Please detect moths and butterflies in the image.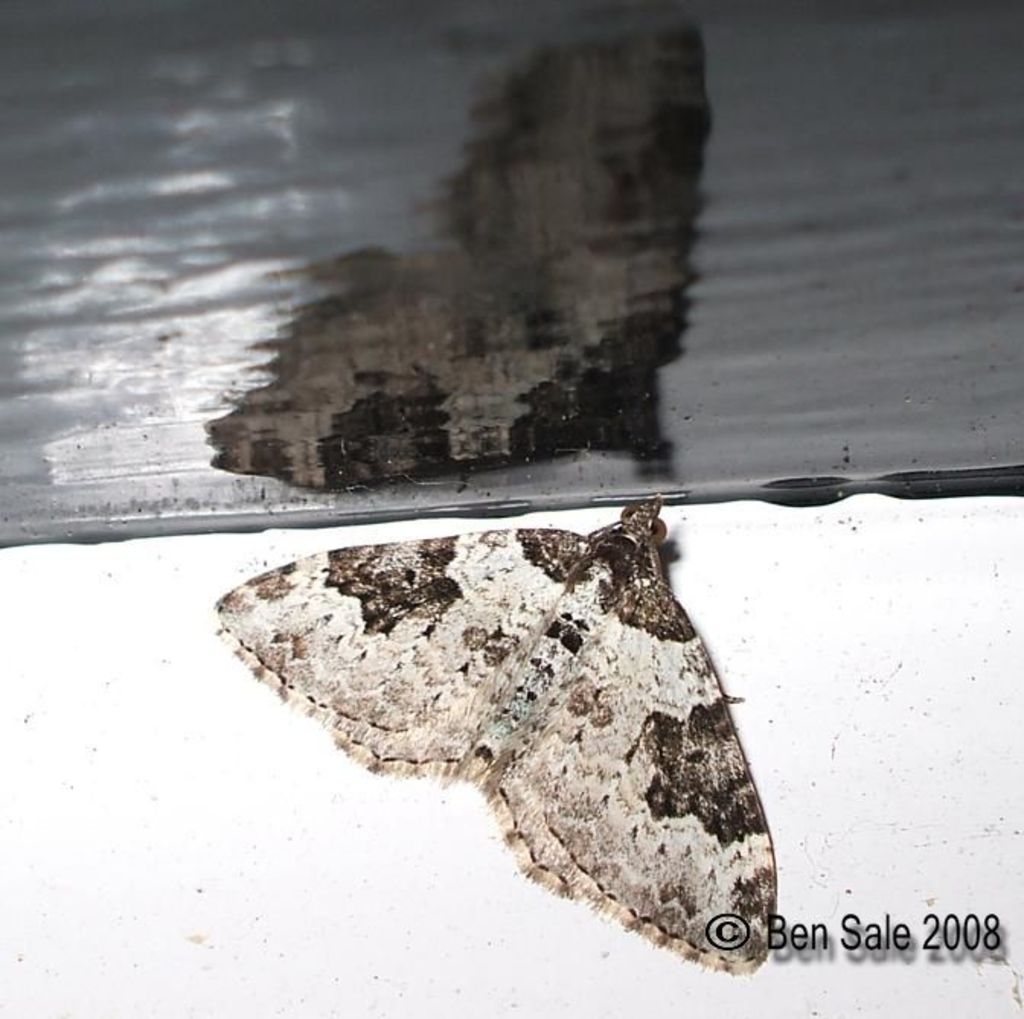
(212, 492, 780, 975).
